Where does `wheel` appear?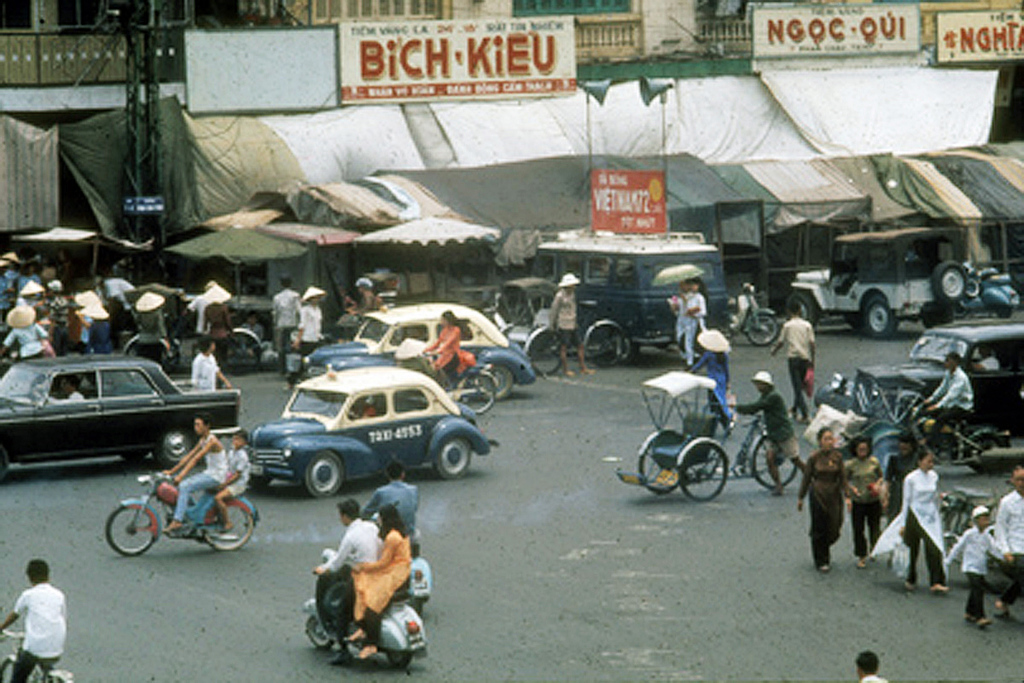
Appears at (636, 426, 684, 499).
